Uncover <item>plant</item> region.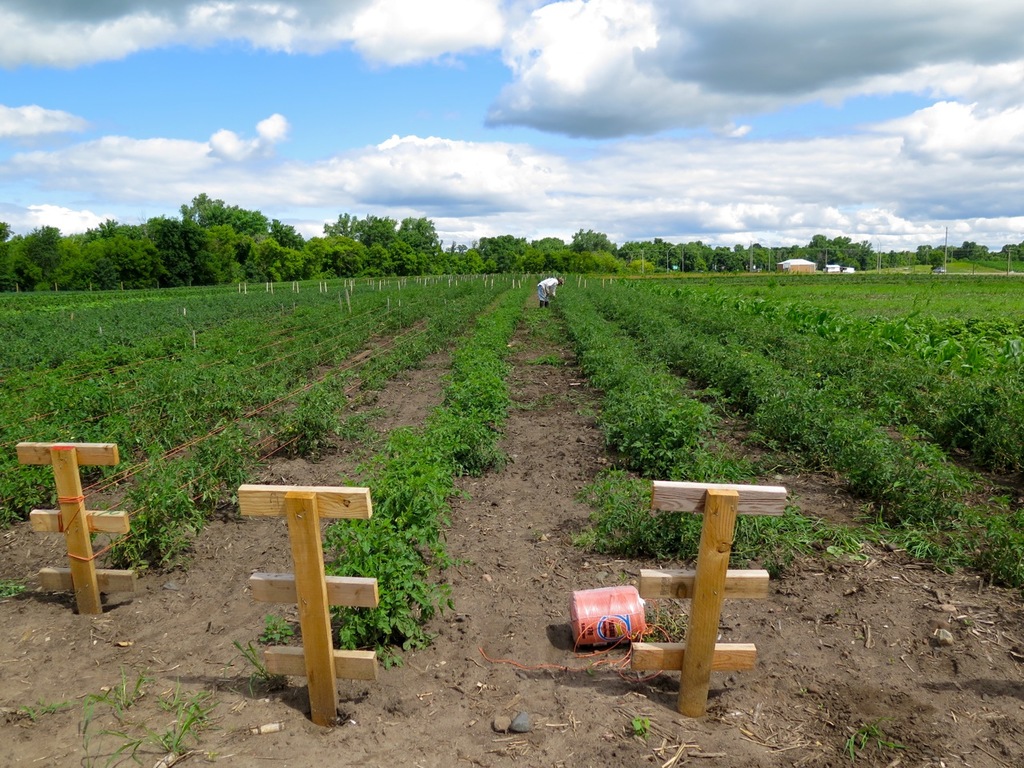
Uncovered: (x1=630, y1=708, x2=654, y2=742).
